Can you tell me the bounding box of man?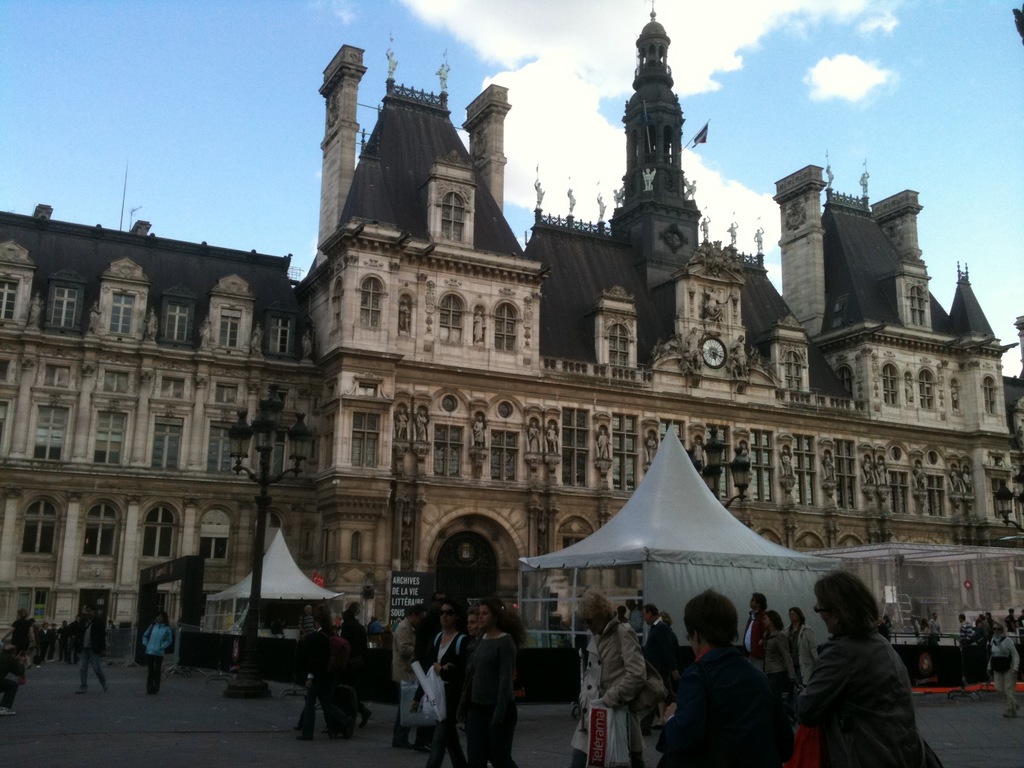
select_region(297, 604, 317, 636).
